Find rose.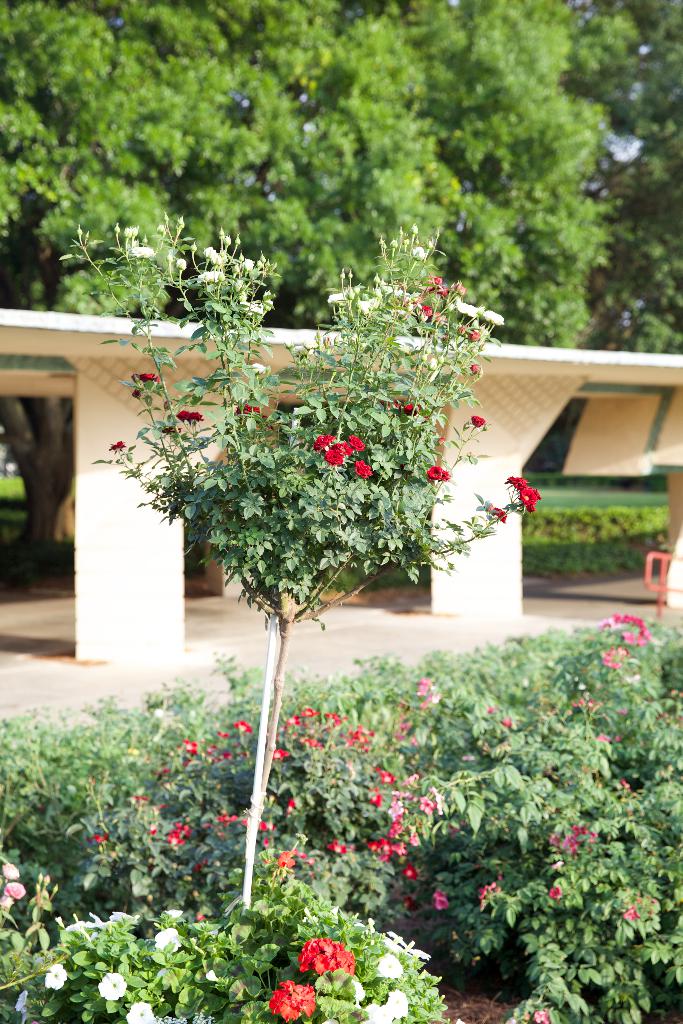
470,414,485,428.
